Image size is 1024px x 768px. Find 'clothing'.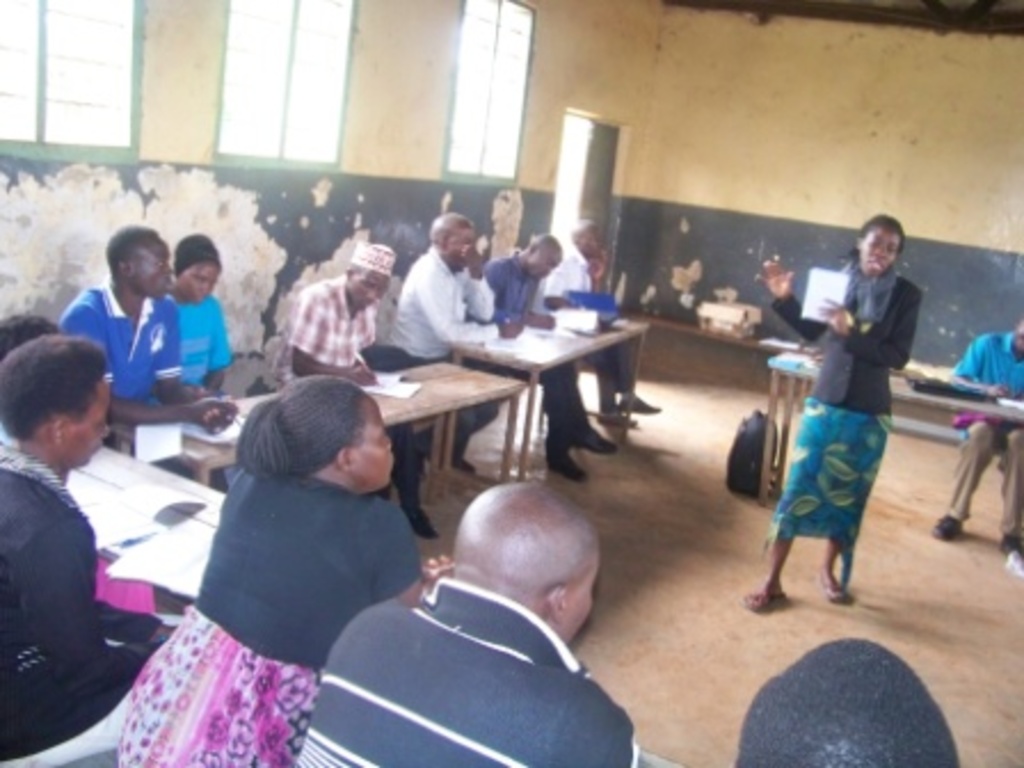
<box>167,295,233,384</box>.
